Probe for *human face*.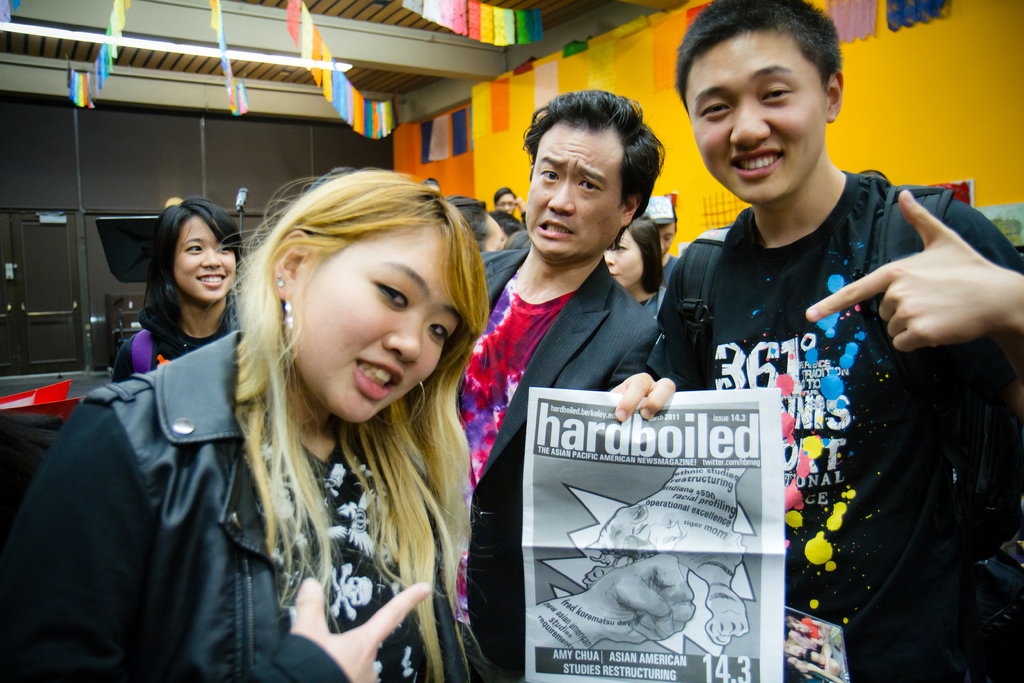
Probe result: 296 223 463 427.
